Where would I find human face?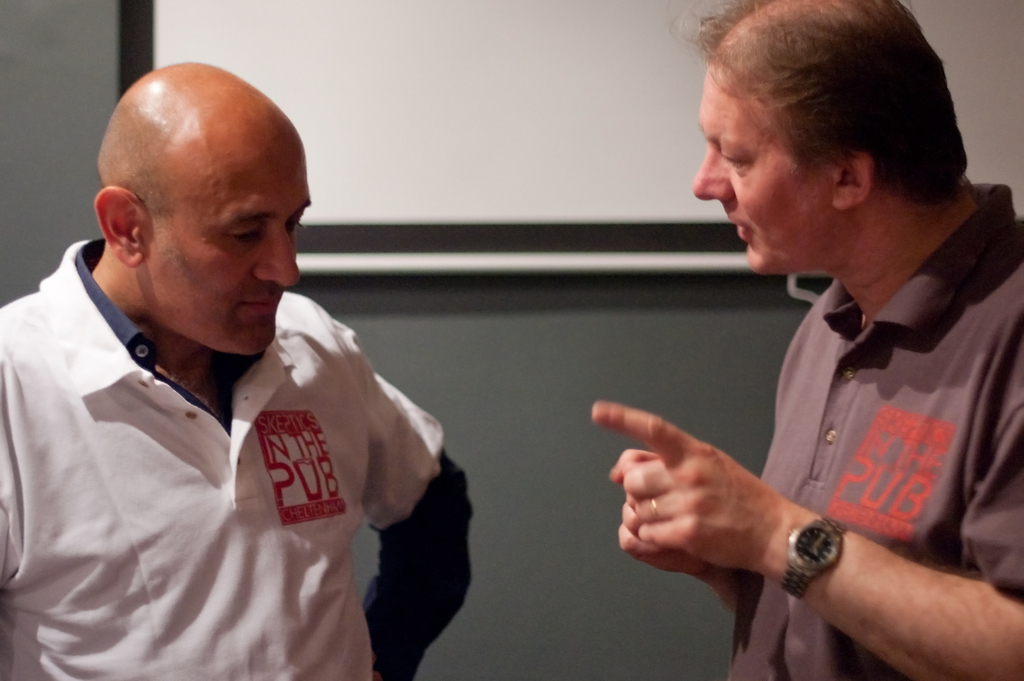
At x1=140 y1=106 x2=312 y2=355.
